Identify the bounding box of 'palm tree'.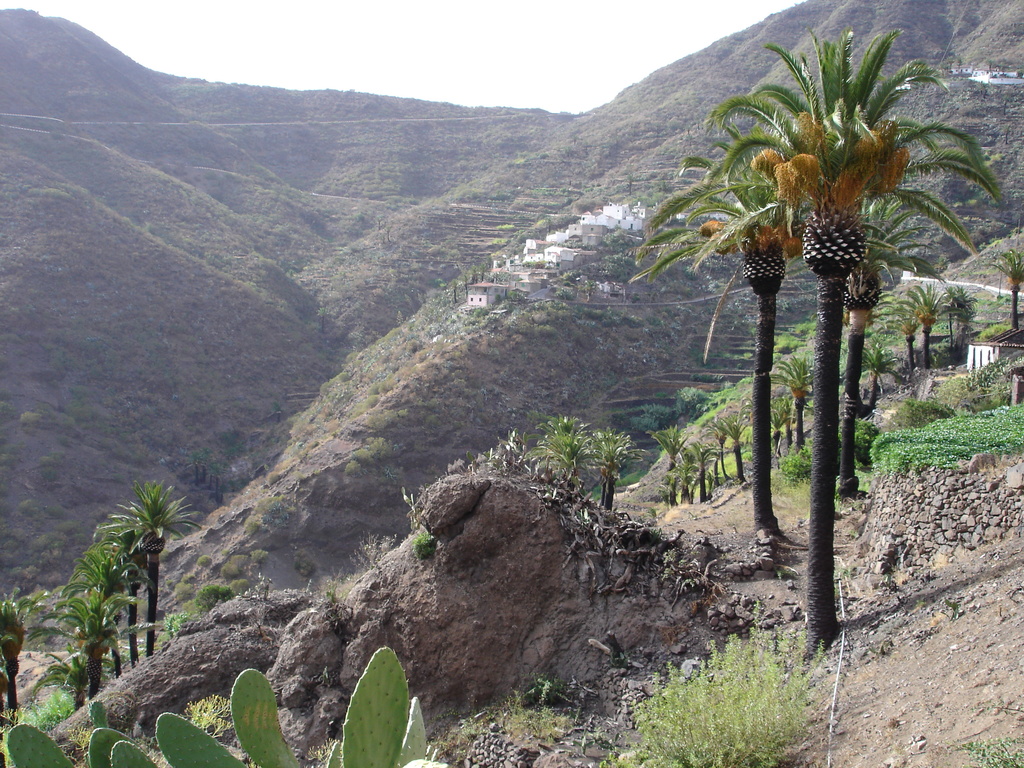
(x1=862, y1=346, x2=906, y2=413).
